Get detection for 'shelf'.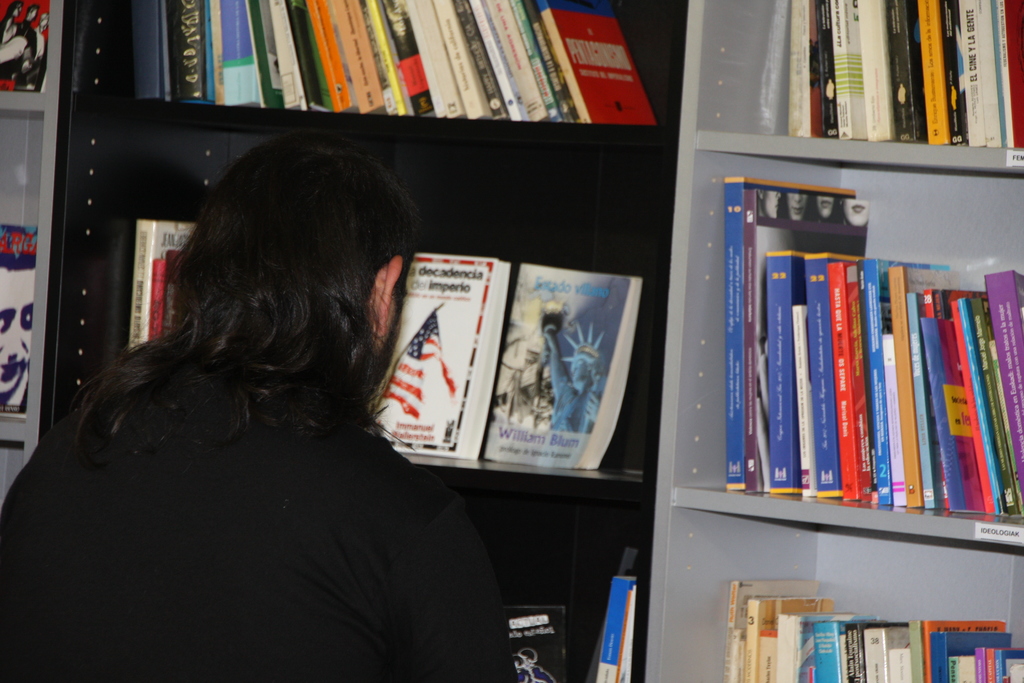
Detection: 692, 61, 1023, 627.
